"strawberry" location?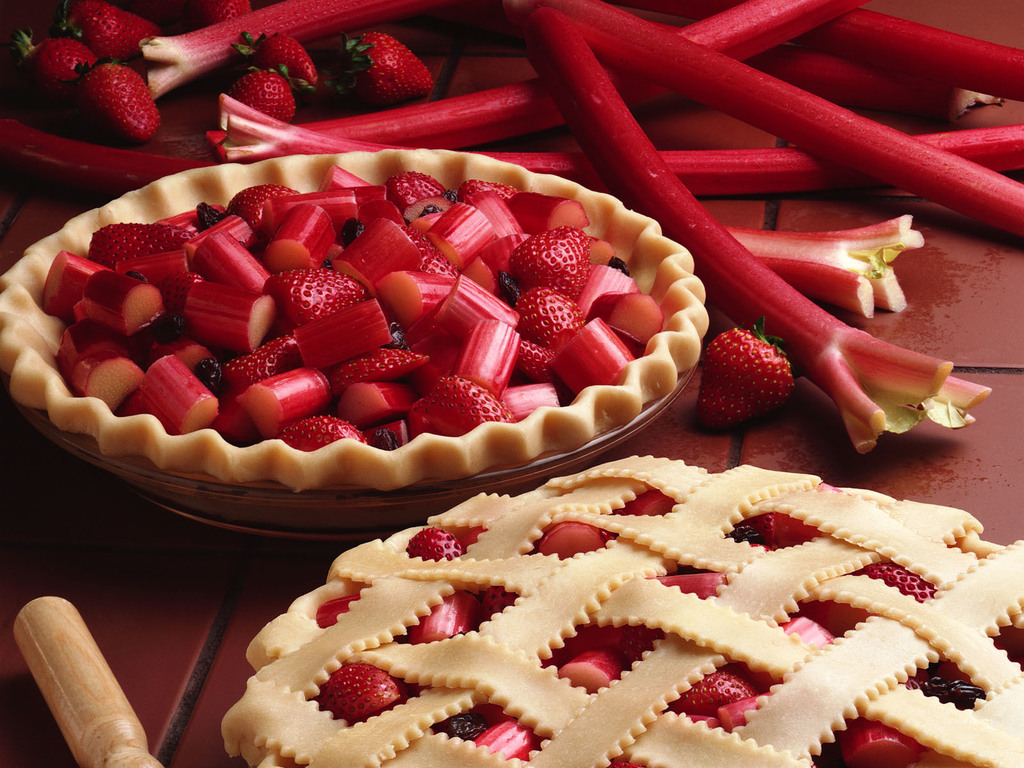
385/175/451/209
